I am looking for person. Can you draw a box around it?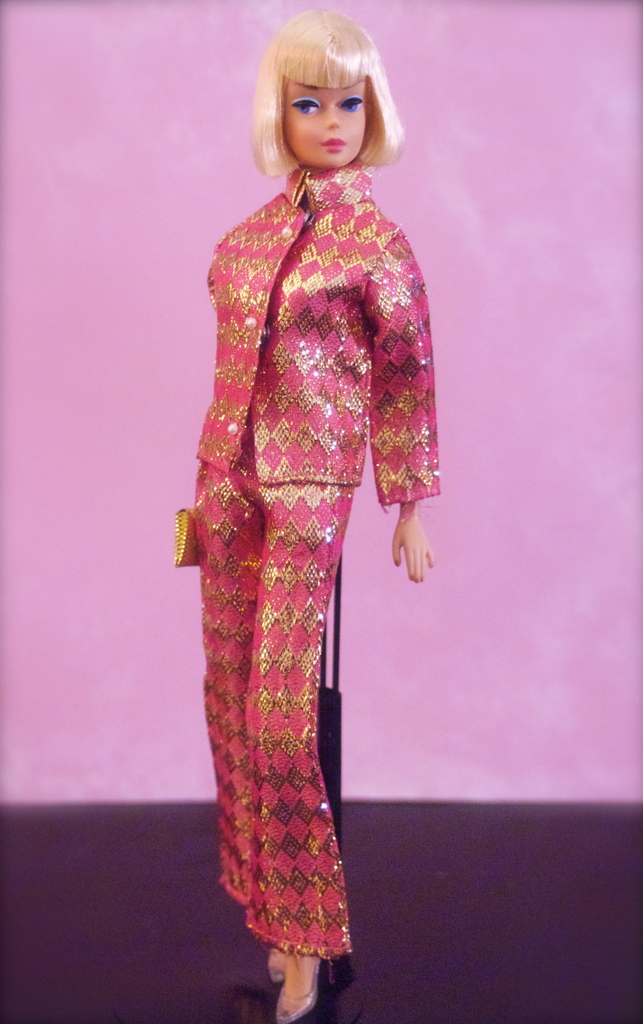
Sure, the bounding box is bbox(156, 0, 446, 986).
